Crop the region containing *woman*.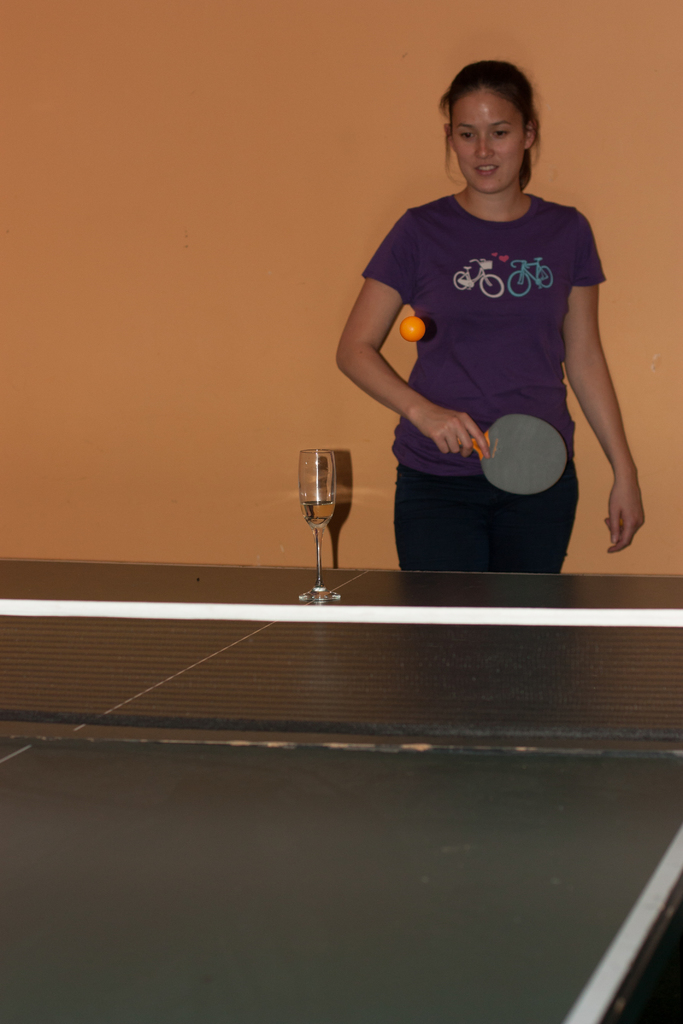
Crop region: [left=333, top=67, right=635, bottom=632].
